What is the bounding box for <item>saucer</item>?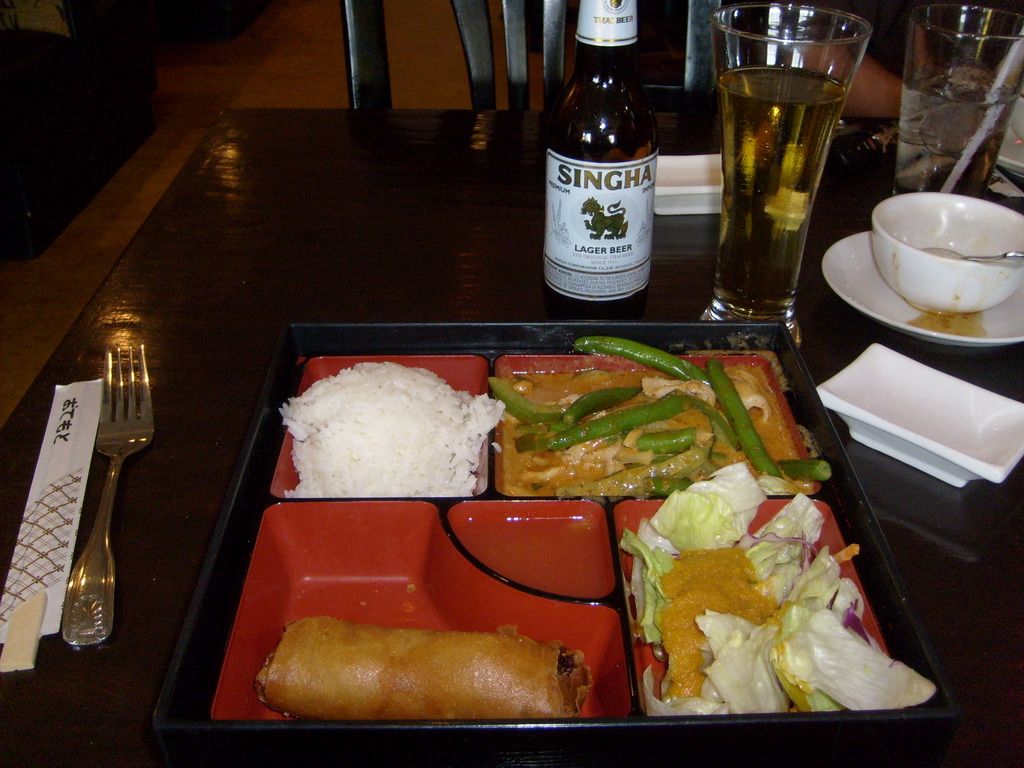
l=823, t=228, r=1023, b=348.
